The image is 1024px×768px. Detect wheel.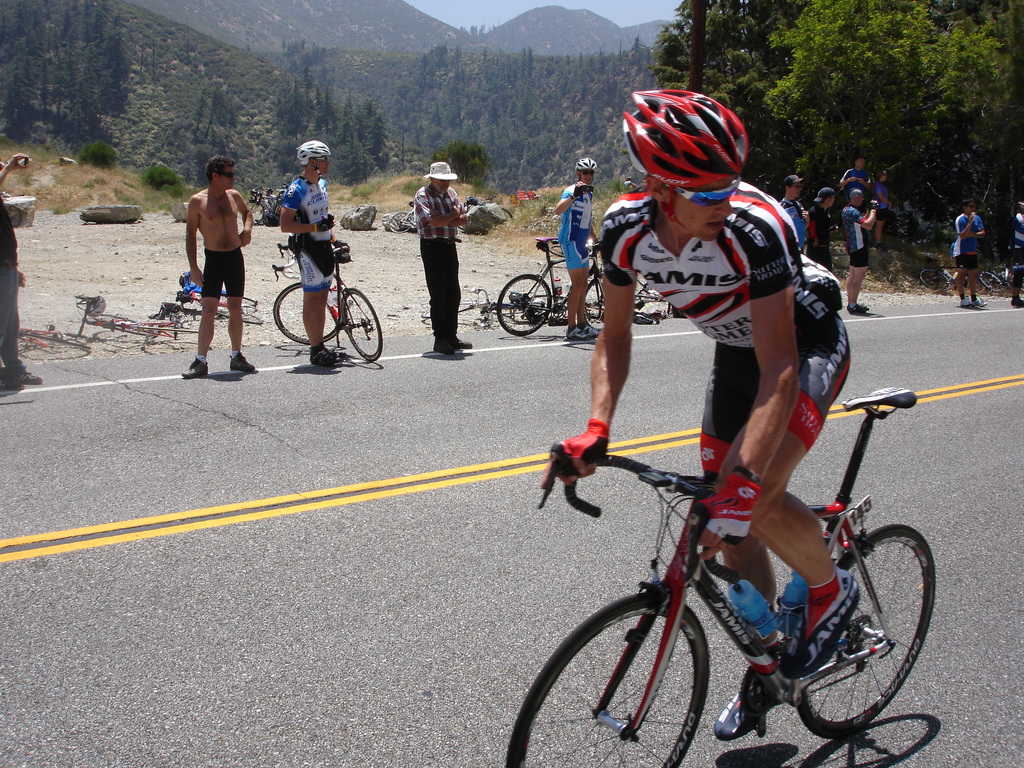
Detection: (220, 306, 269, 326).
